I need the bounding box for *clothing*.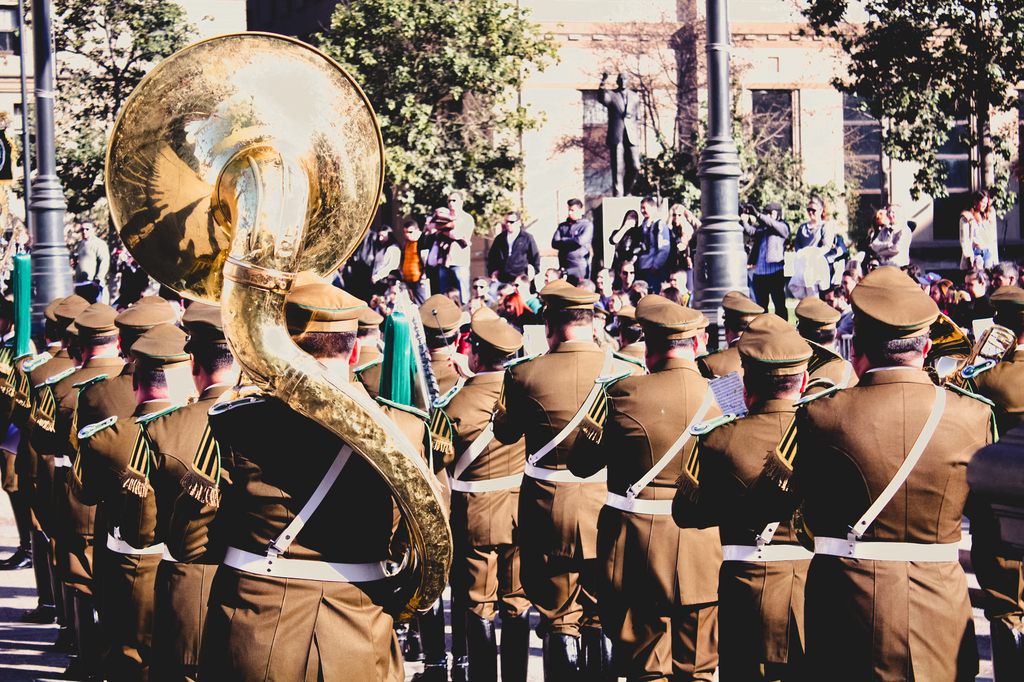
Here it is: Rect(365, 228, 404, 292).
